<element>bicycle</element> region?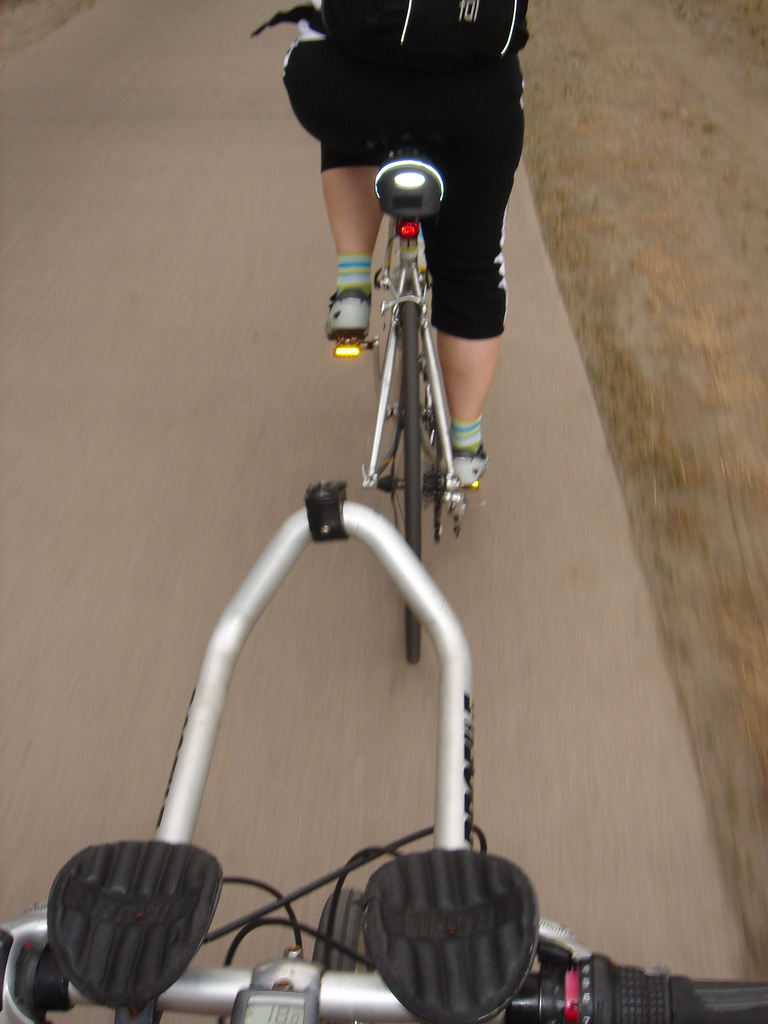
select_region(244, 0, 481, 673)
